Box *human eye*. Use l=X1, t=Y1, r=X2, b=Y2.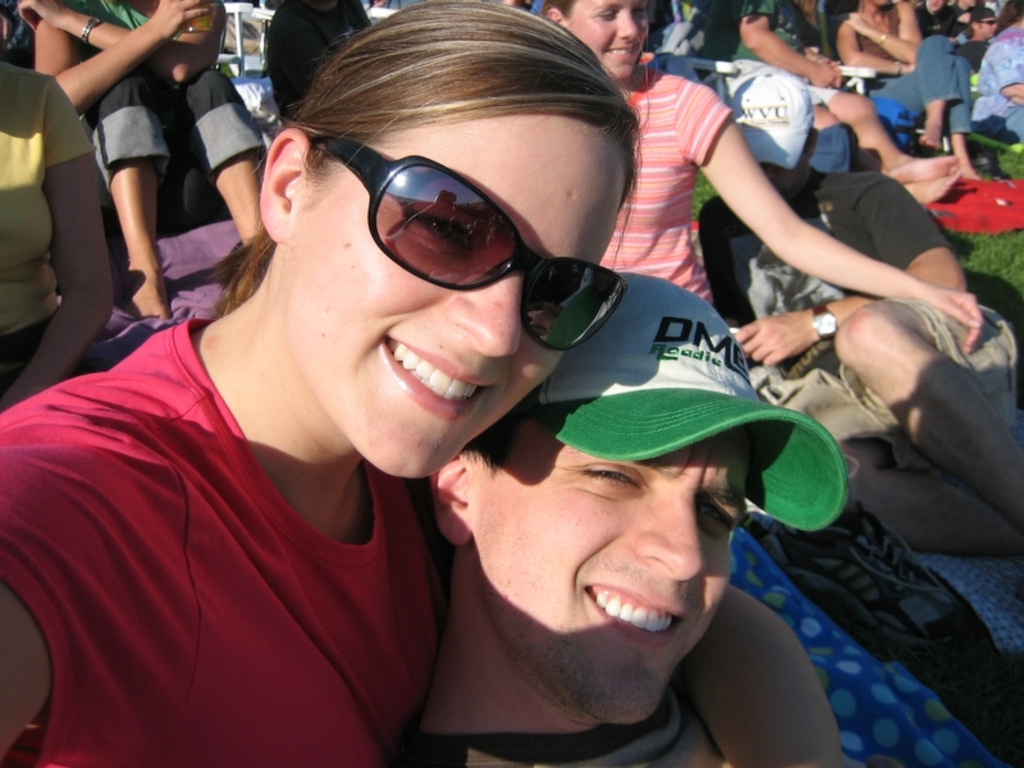
l=594, t=6, r=618, b=18.
